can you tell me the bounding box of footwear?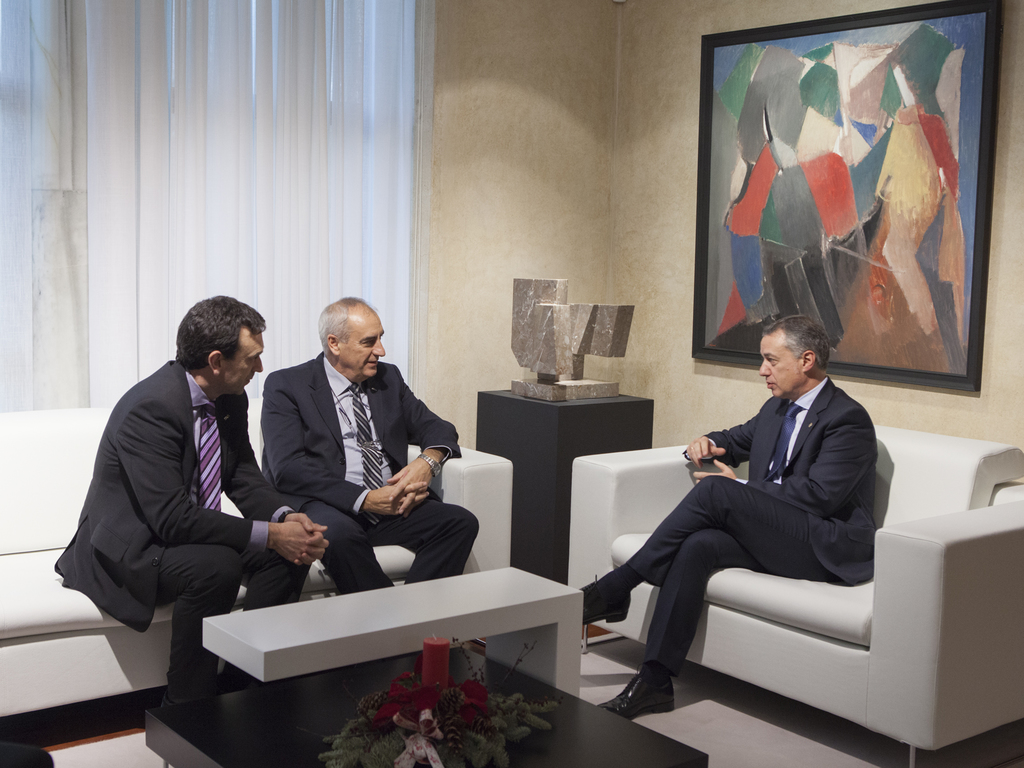
x1=579 y1=570 x2=628 y2=624.
